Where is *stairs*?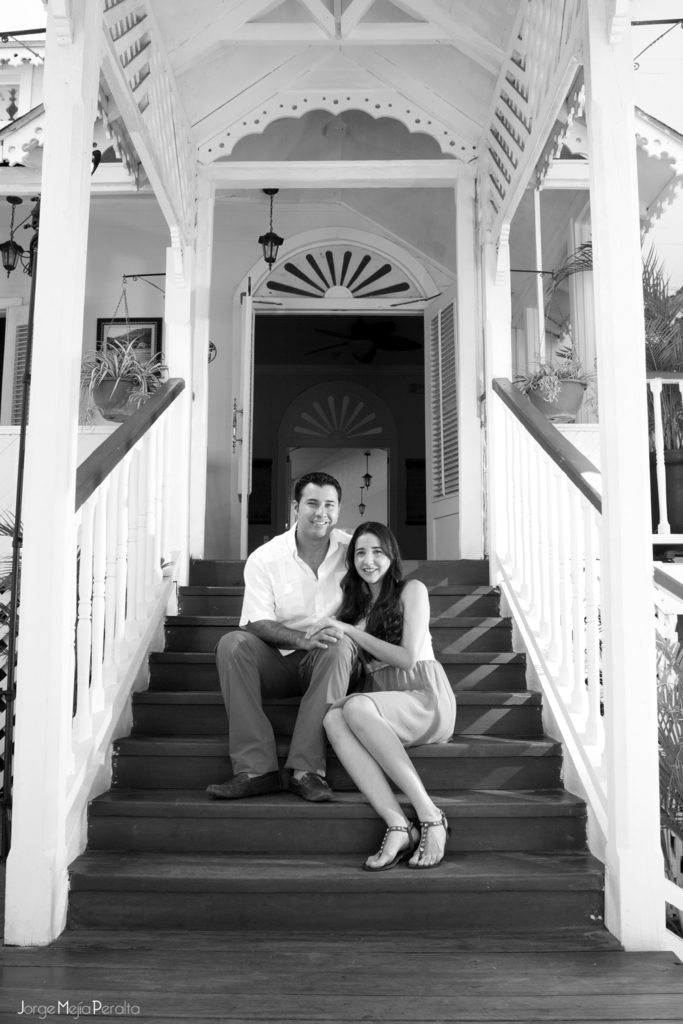
l=65, t=552, r=605, b=930.
